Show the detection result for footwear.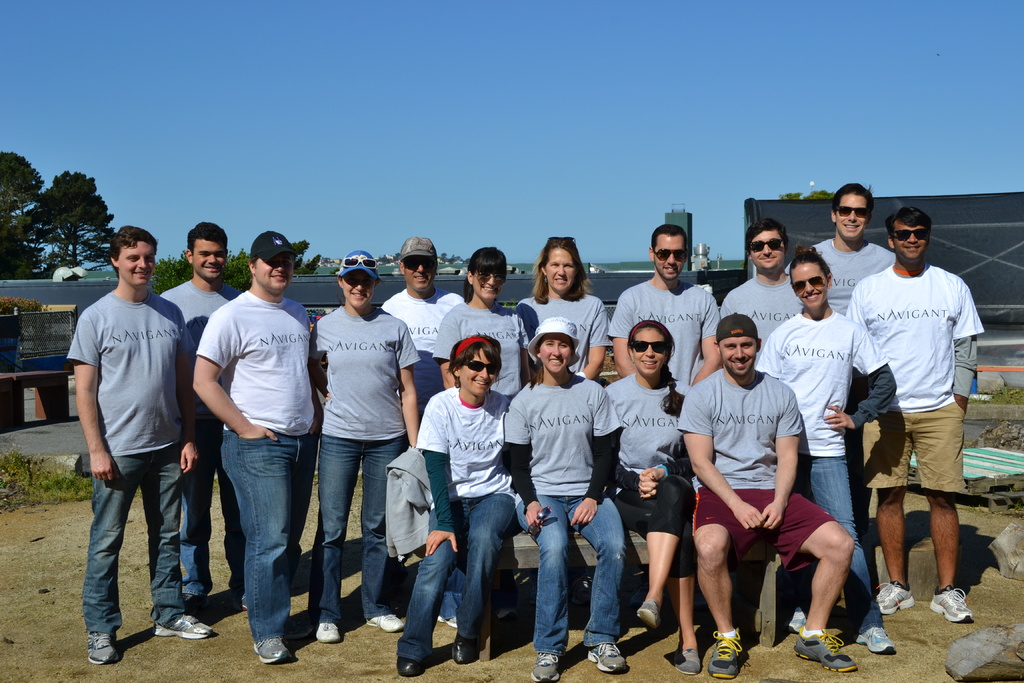
232, 593, 248, 609.
